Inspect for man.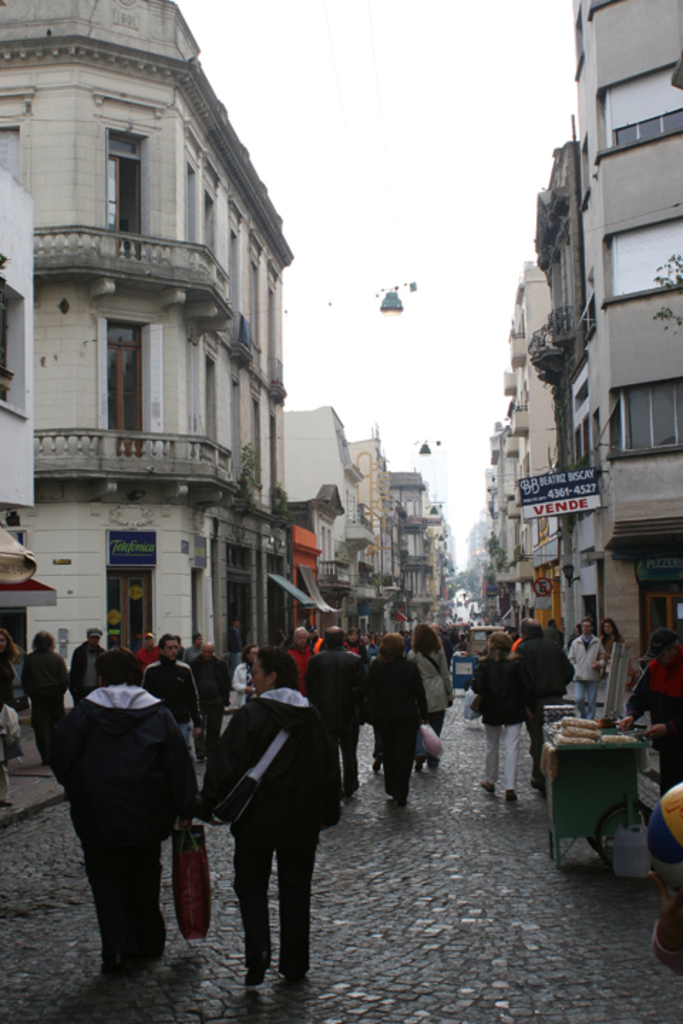
Inspection: [x1=233, y1=643, x2=262, y2=714].
